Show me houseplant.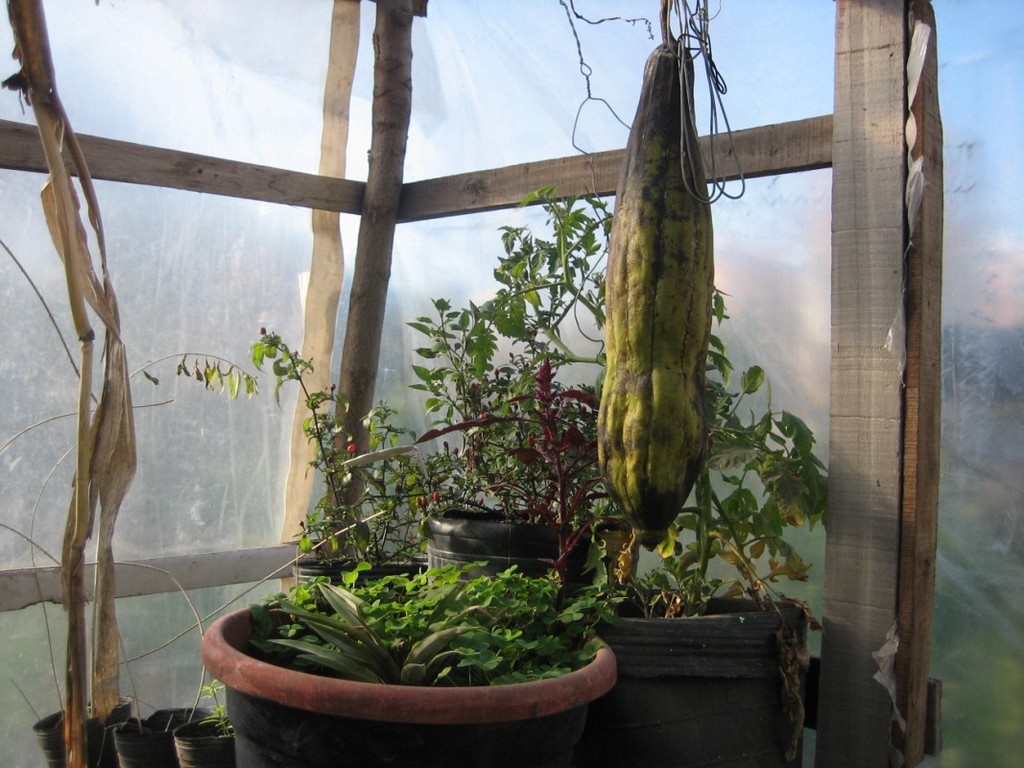
houseplant is here: box=[167, 681, 235, 767].
